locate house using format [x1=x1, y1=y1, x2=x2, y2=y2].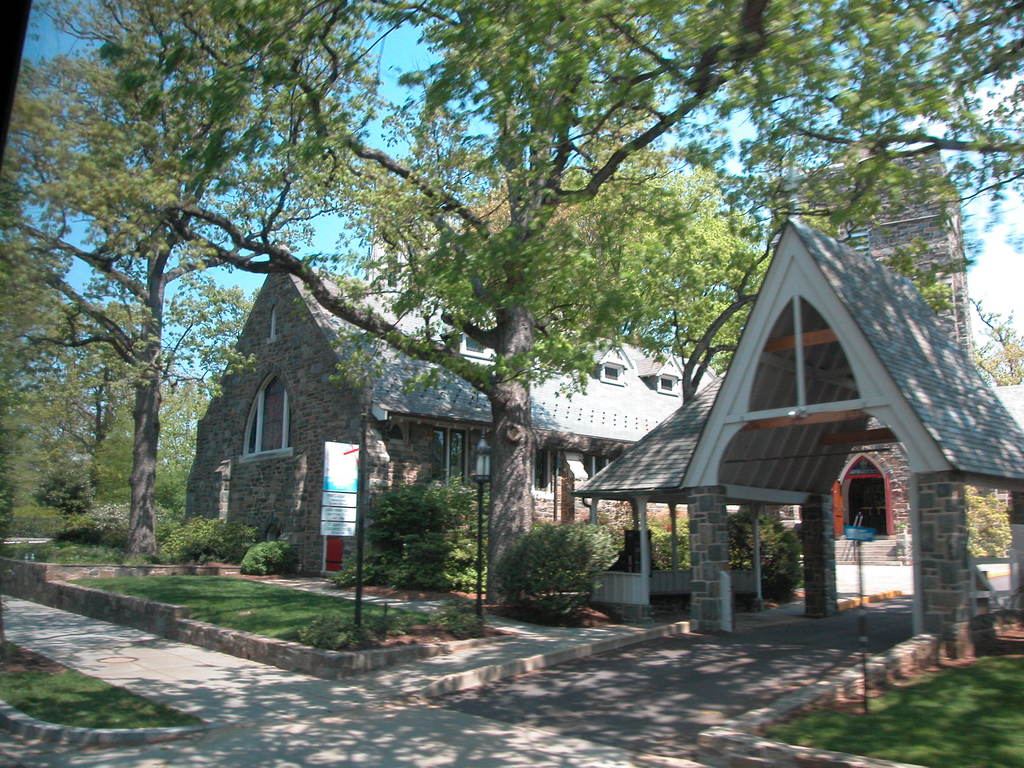
[x1=183, y1=254, x2=720, y2=580].
